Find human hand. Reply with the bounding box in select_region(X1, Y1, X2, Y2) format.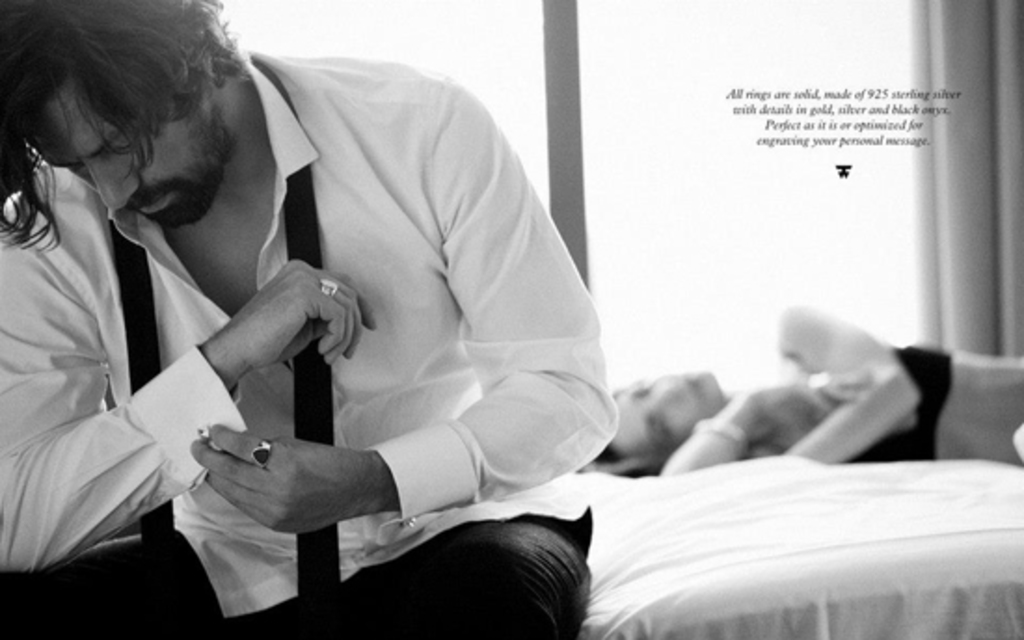
select_region(205, 259, 365, 383).
